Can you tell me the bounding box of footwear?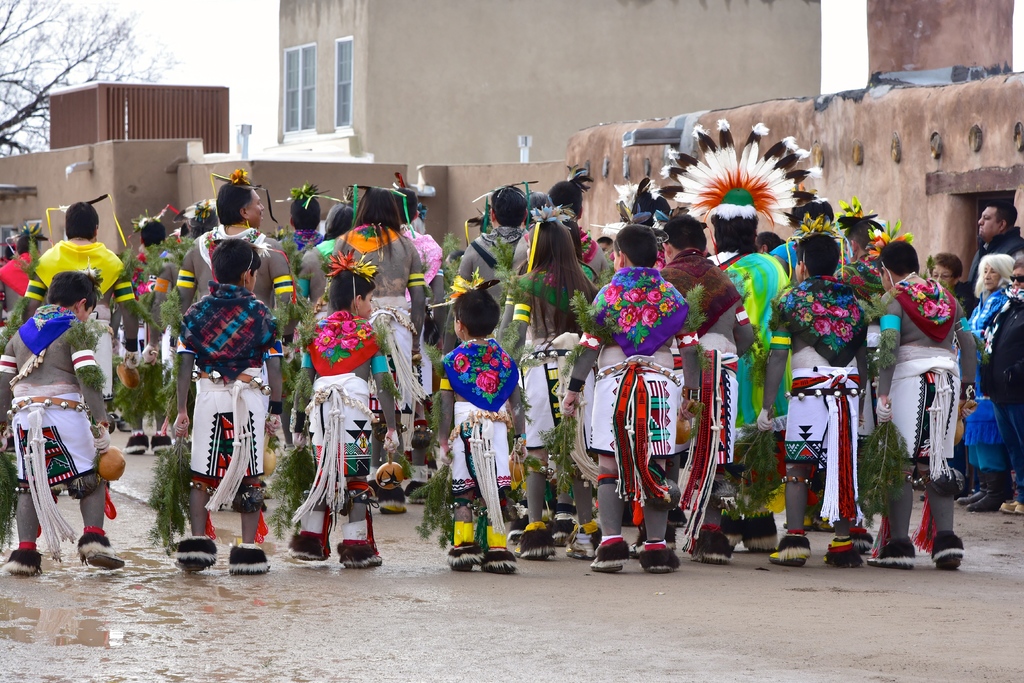
[left=997, top=492, right=1021, bottom=514].
